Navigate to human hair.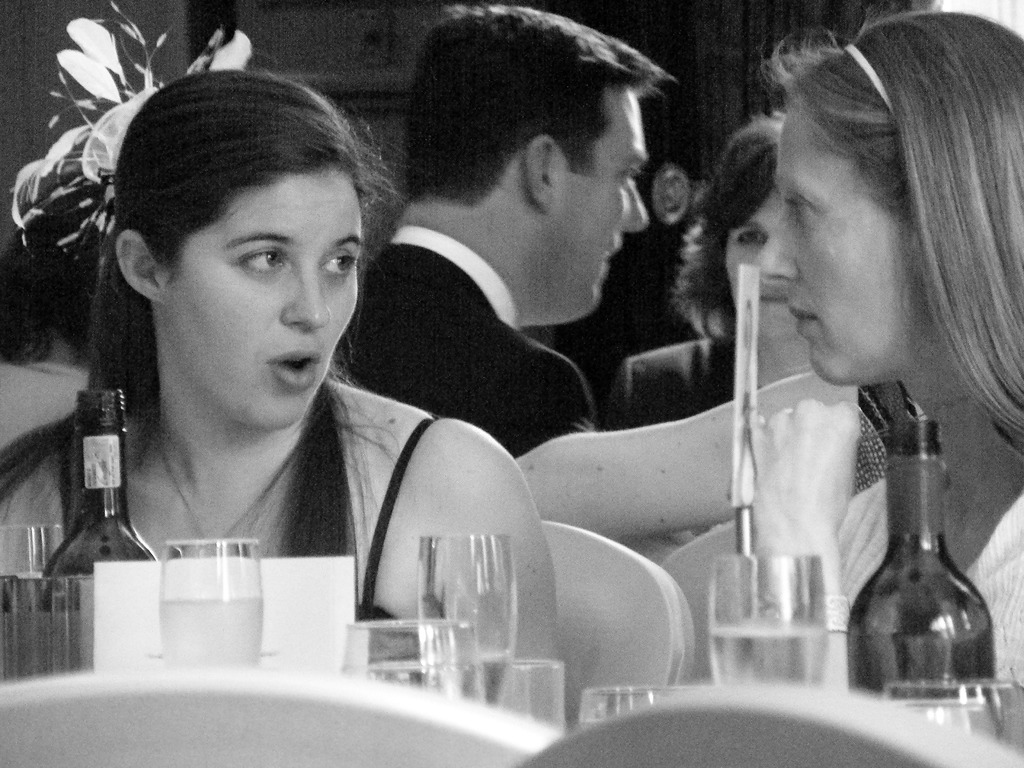
Navigation target: [x1=400, y1=0, x2=675, y2=205].
